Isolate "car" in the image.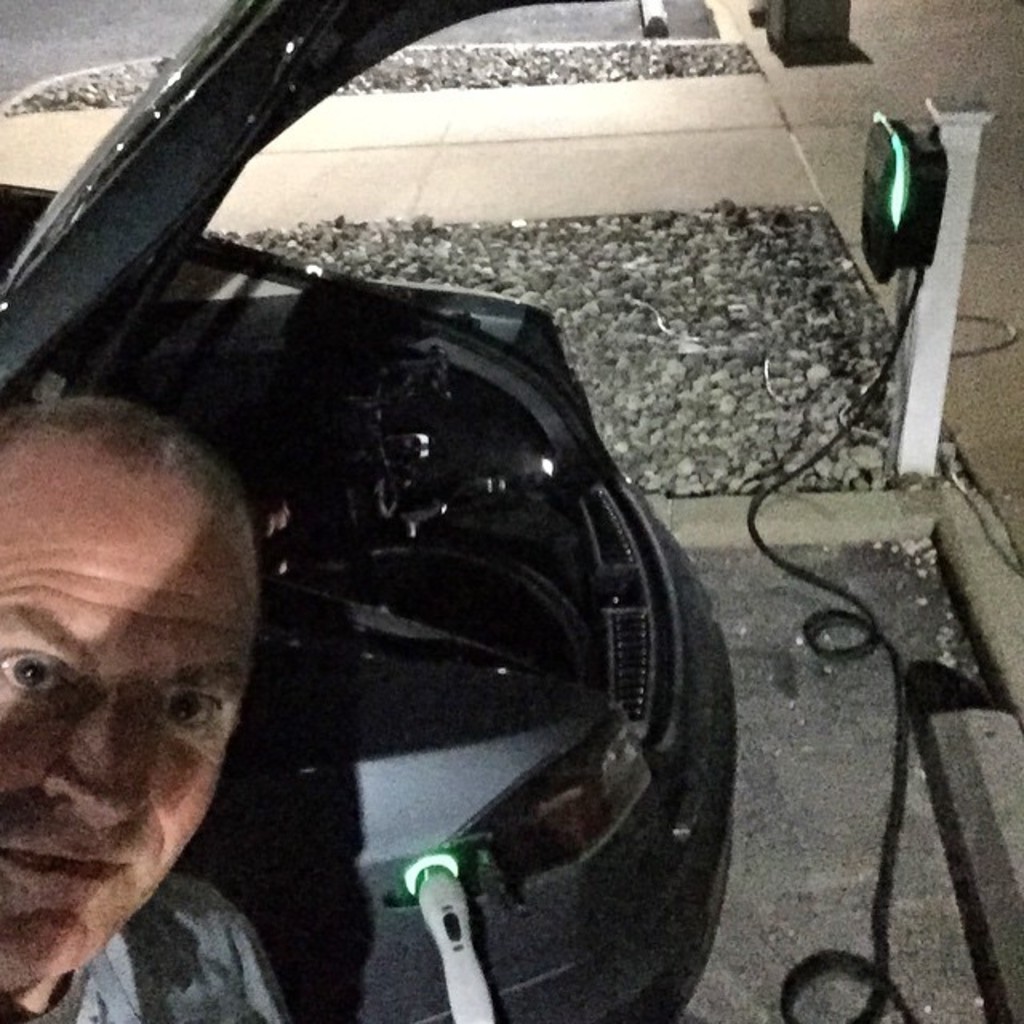
Isolated region: crop(0, 0, 741, 1022).
